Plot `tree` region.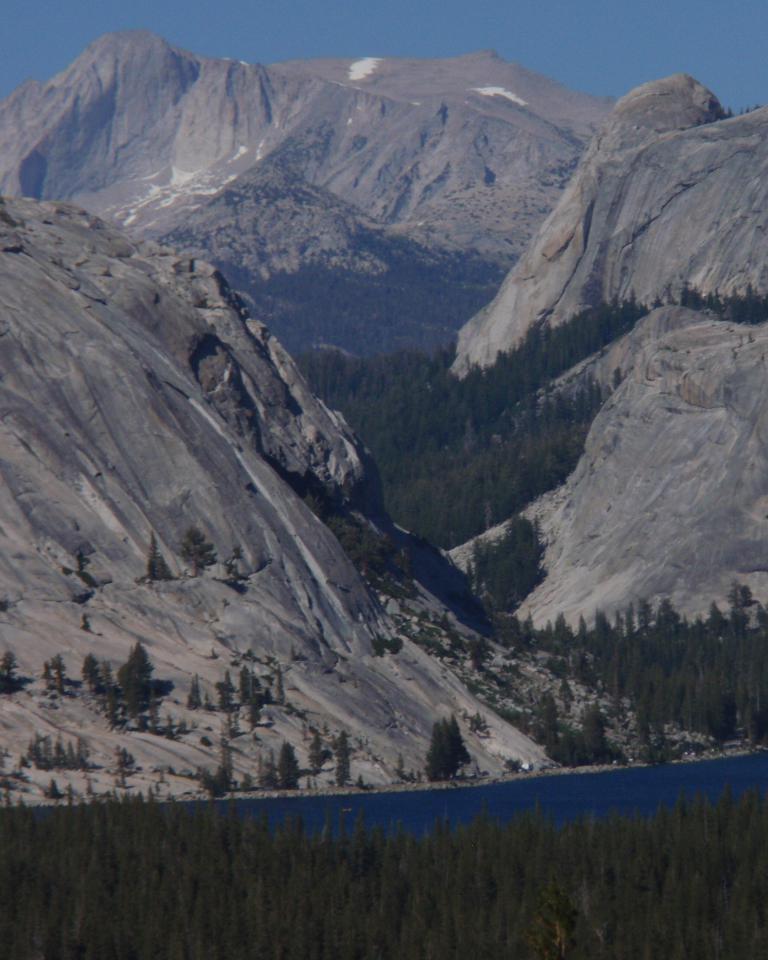
Plotted at 260:750:280:795.
